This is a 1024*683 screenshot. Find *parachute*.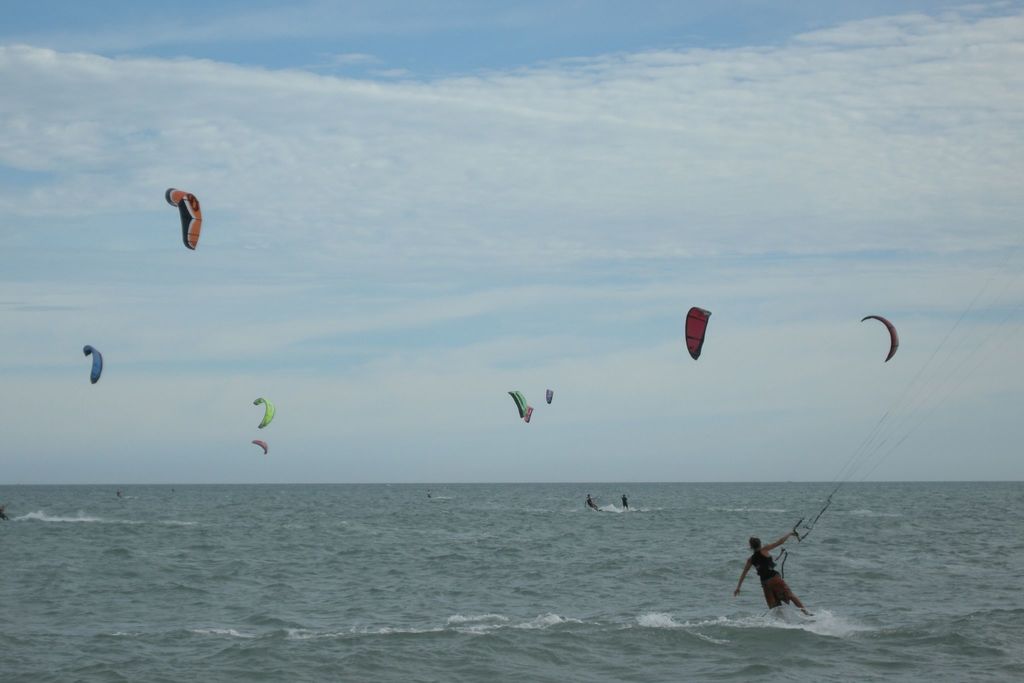
Bounding box: {"left": 863, "top": 322, "right": 895, "bottom": 366}.
